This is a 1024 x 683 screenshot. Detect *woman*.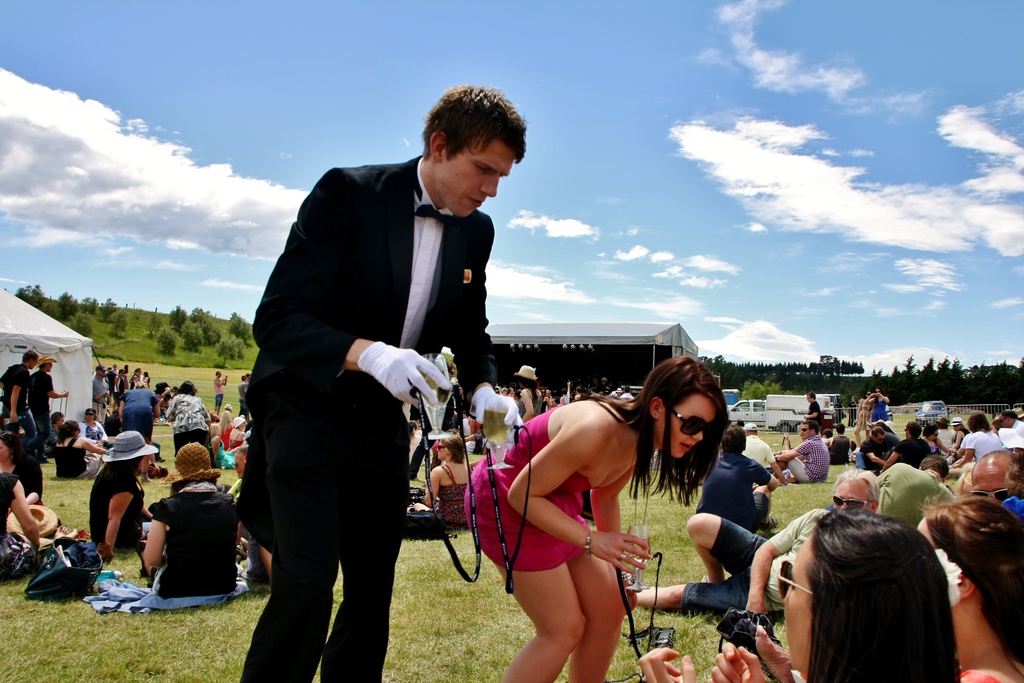
locate(89, 437, 170, 564).
